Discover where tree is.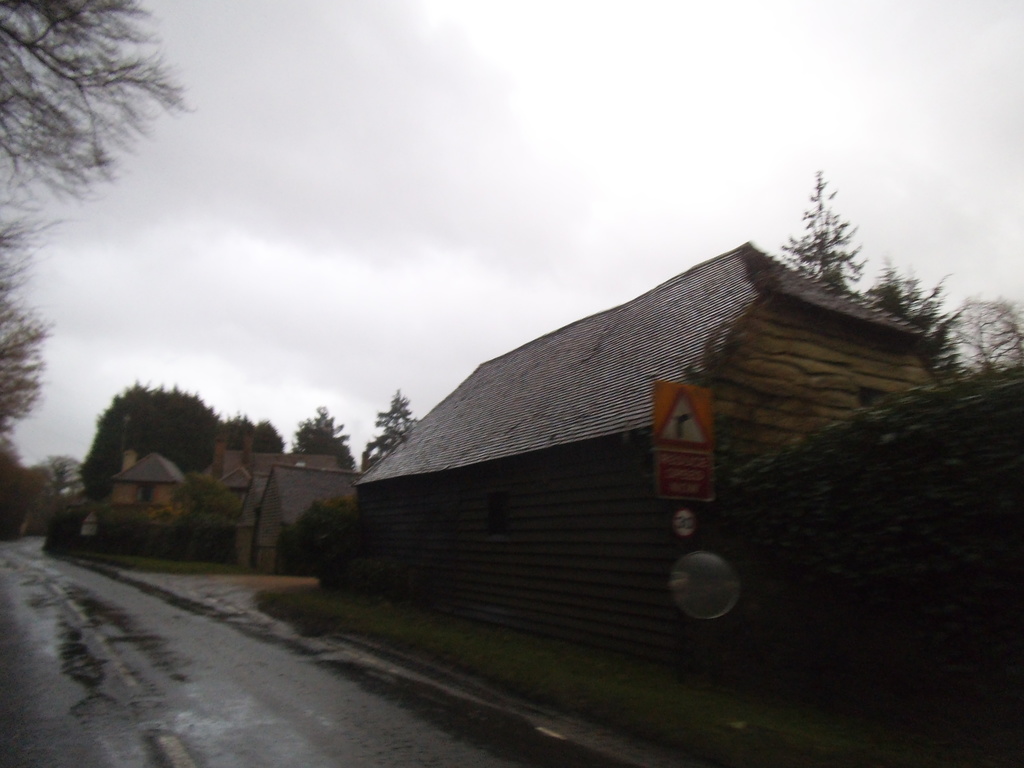
Discovered at (x1=219, y1=410, x2=285, y2=458).
